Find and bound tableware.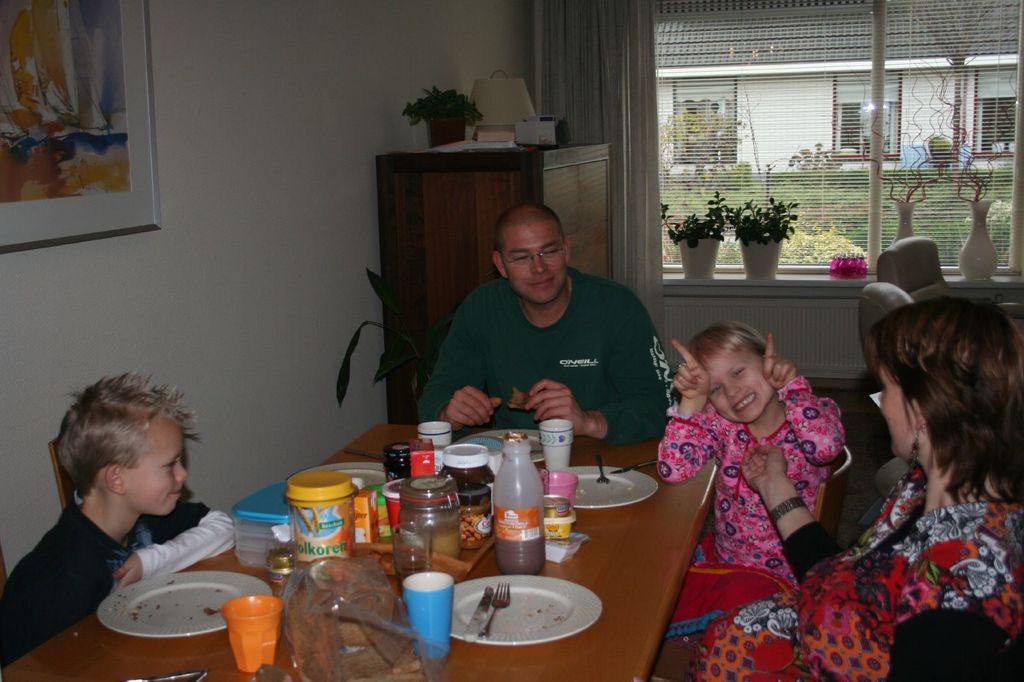
Bound: left=456, top=579, right=600, bottom=646.
